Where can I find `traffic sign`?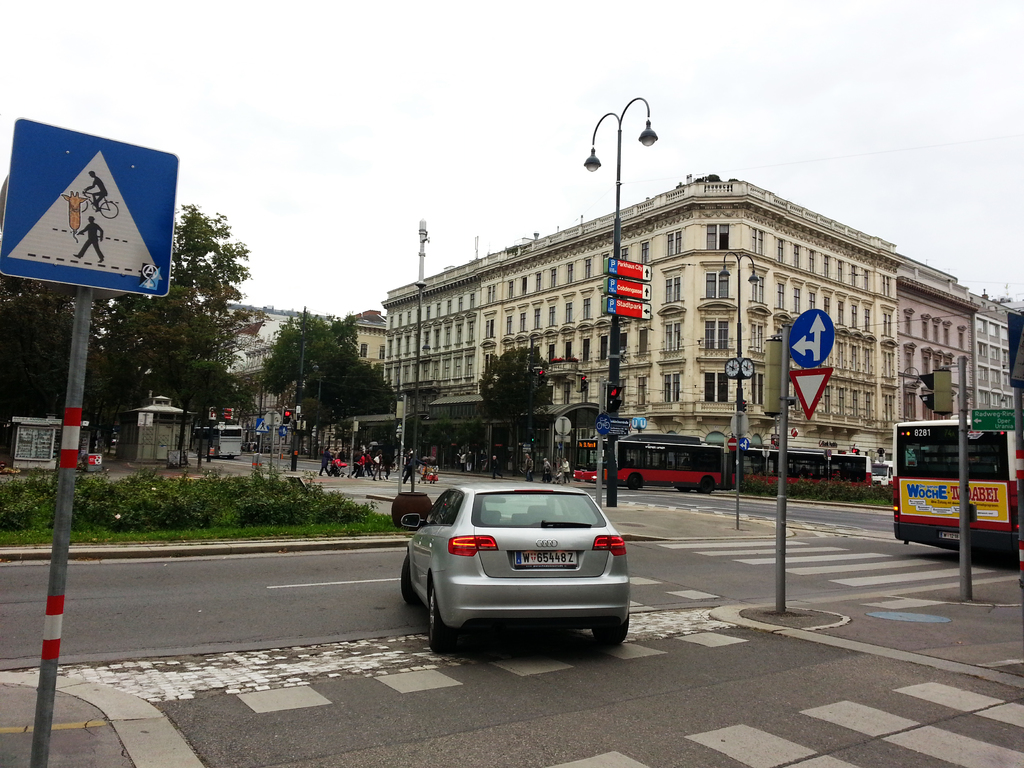
You can find it at <bbox>919, 367, 950, 415</bbox>.
